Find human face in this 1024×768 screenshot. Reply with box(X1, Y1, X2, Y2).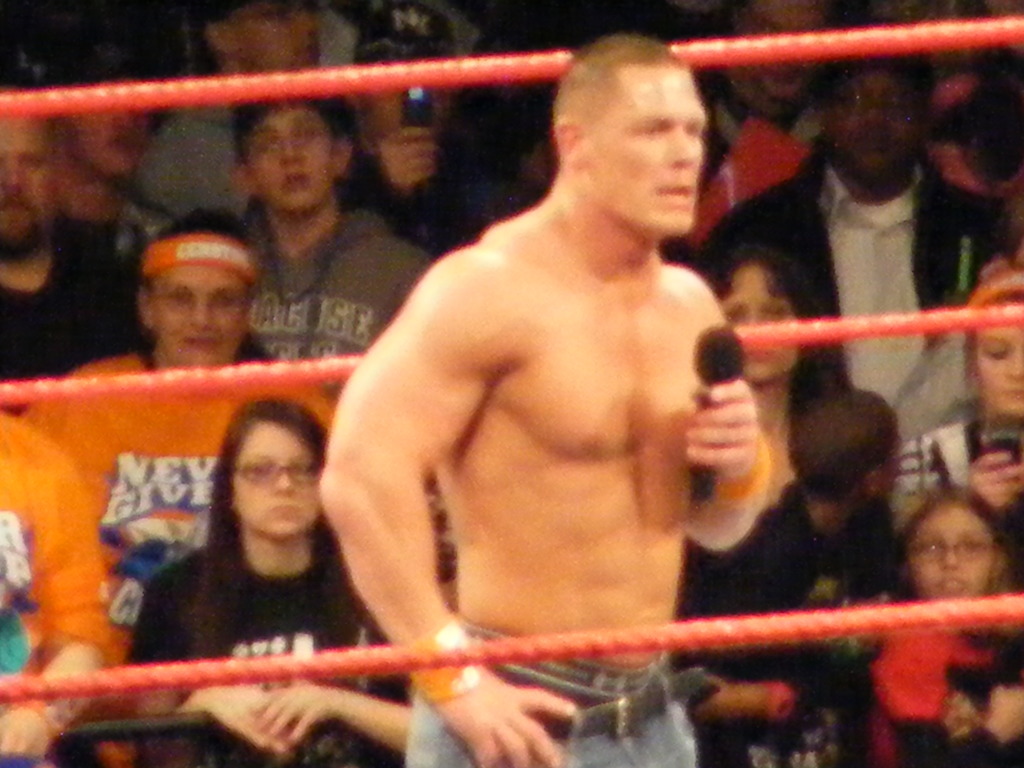
box(223, 0, 318, 67).
